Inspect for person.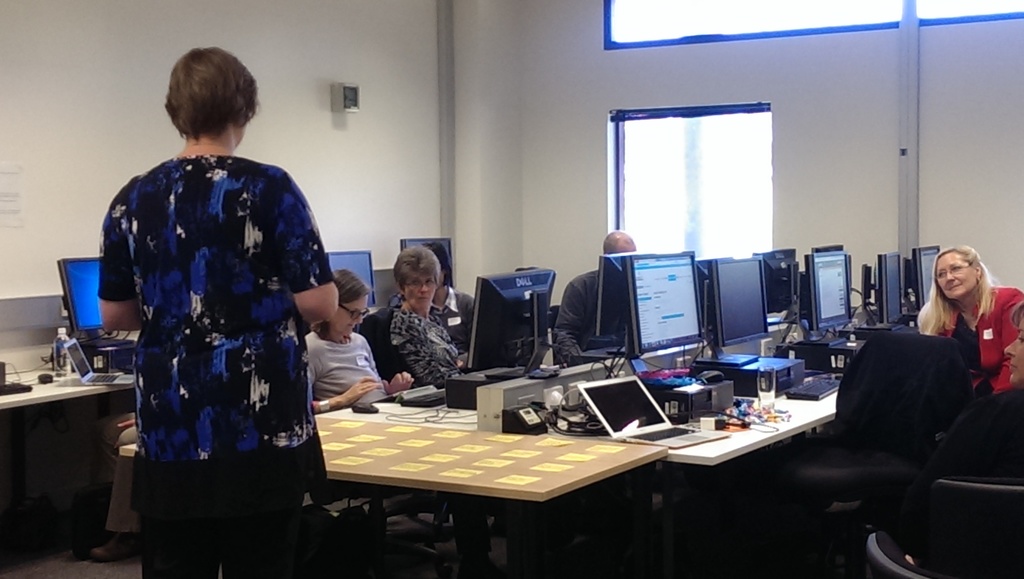
Inspection: (left=99, top=45, right=340, bottom=572).
